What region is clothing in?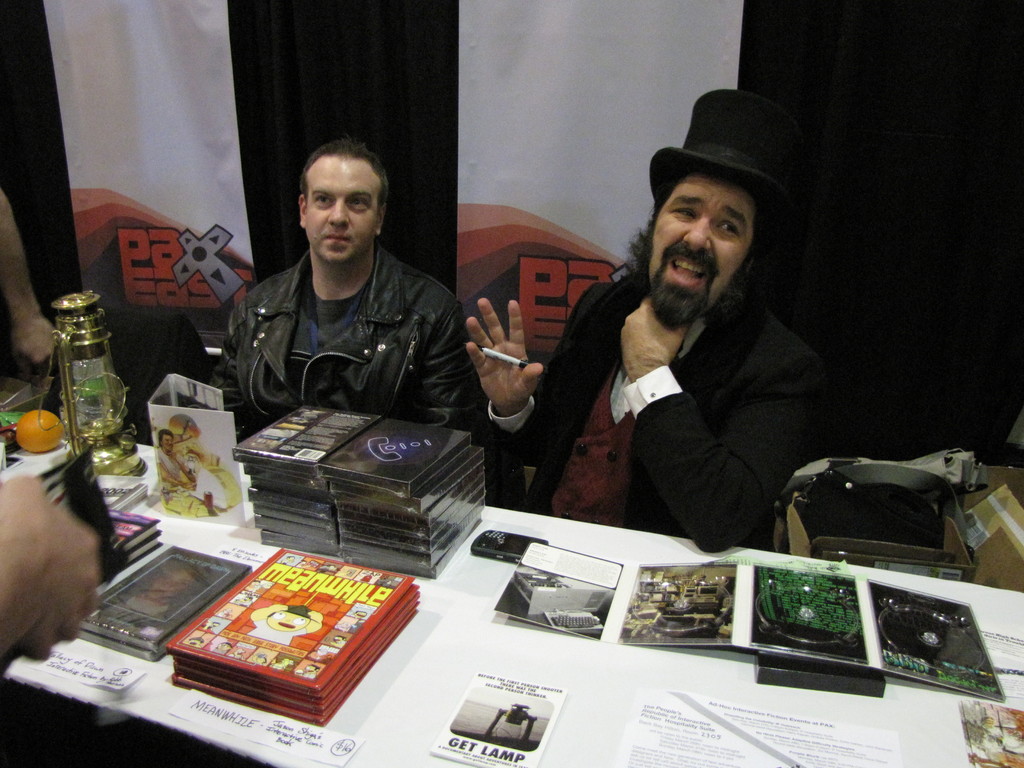
<box>192,246,478,444</box>.
